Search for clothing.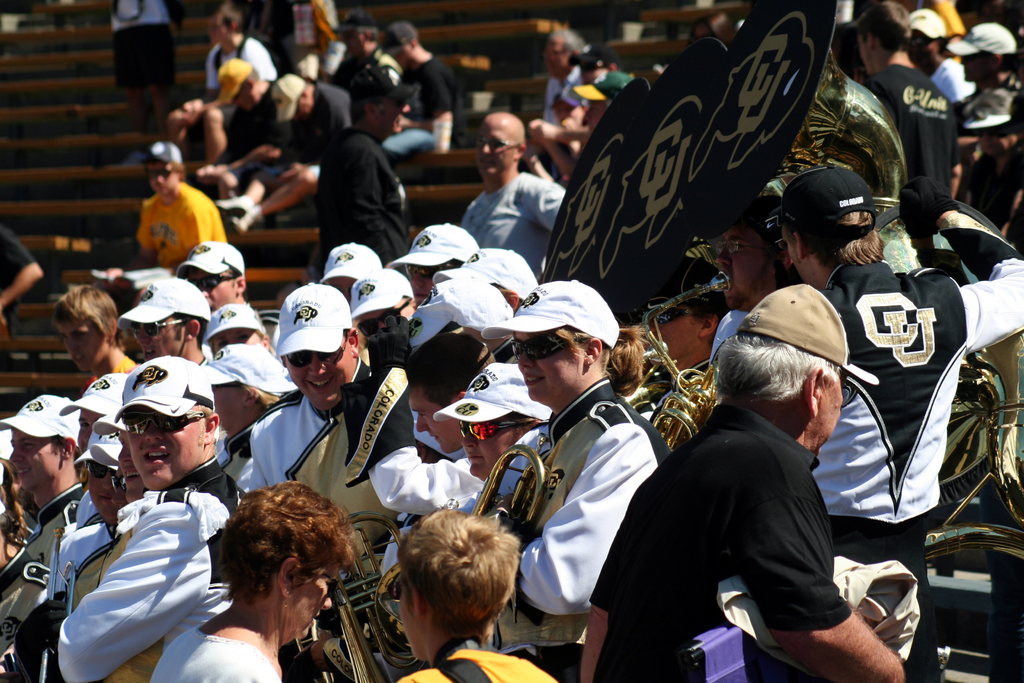
Found at (left=134, top=179, right=228, bottom=270).
